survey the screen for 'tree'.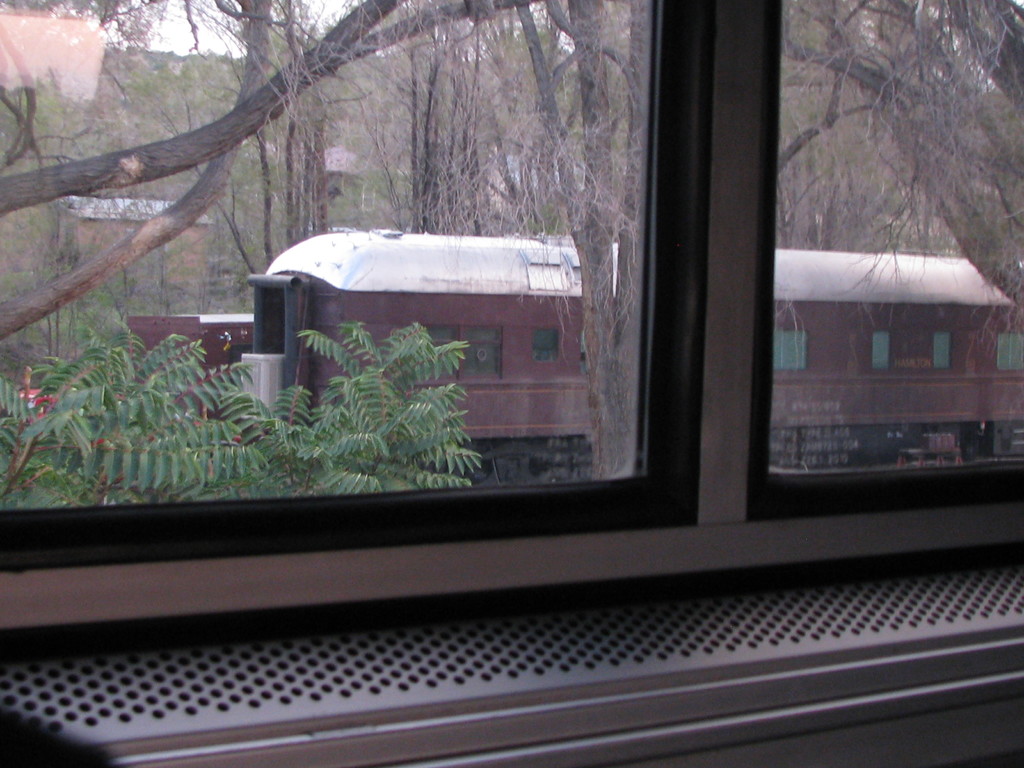
Survey found: [200,0,1023,426].
